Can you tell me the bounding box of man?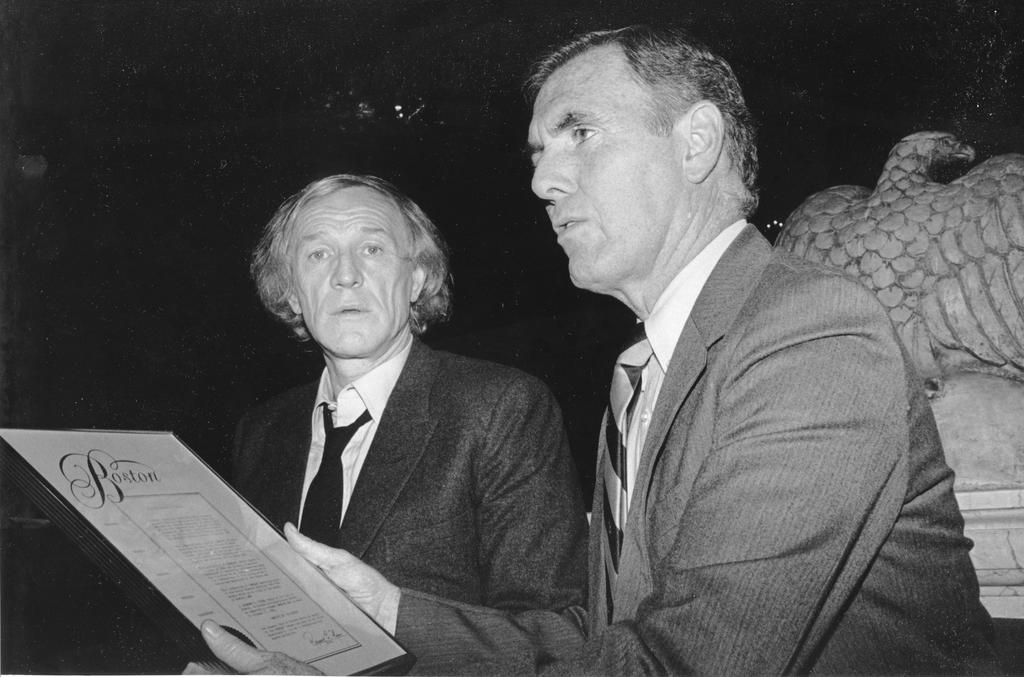
(472,48,964,662).
